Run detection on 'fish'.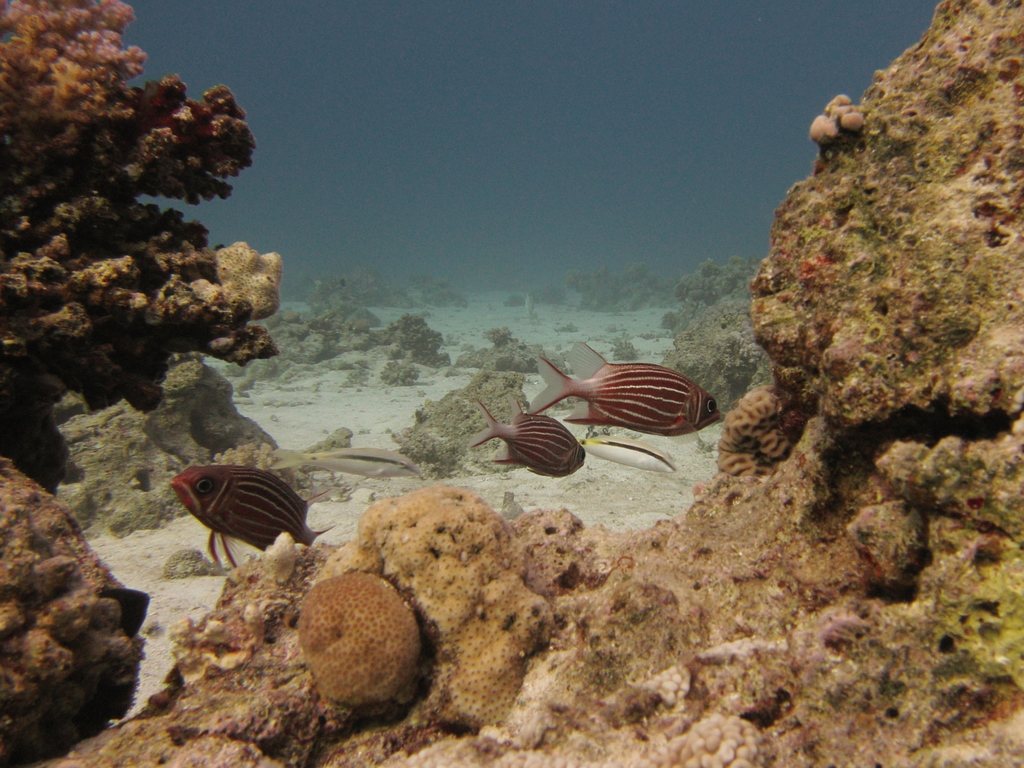
Result: (531,333,724,442).
